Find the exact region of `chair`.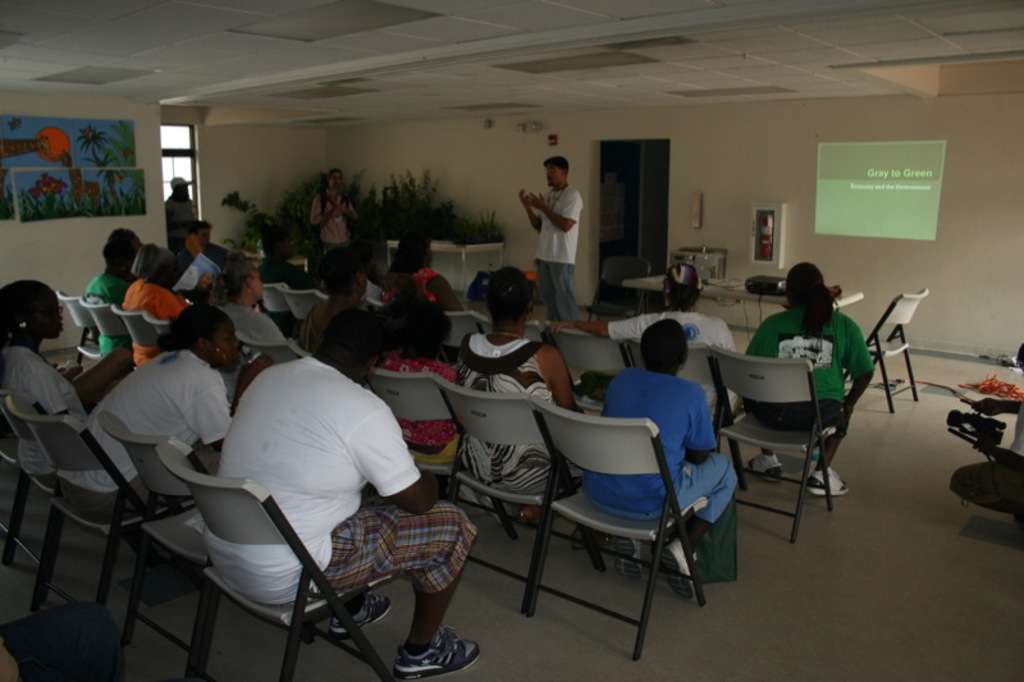
Exact region: [left=622, top=328, right=730, bottom=482].
